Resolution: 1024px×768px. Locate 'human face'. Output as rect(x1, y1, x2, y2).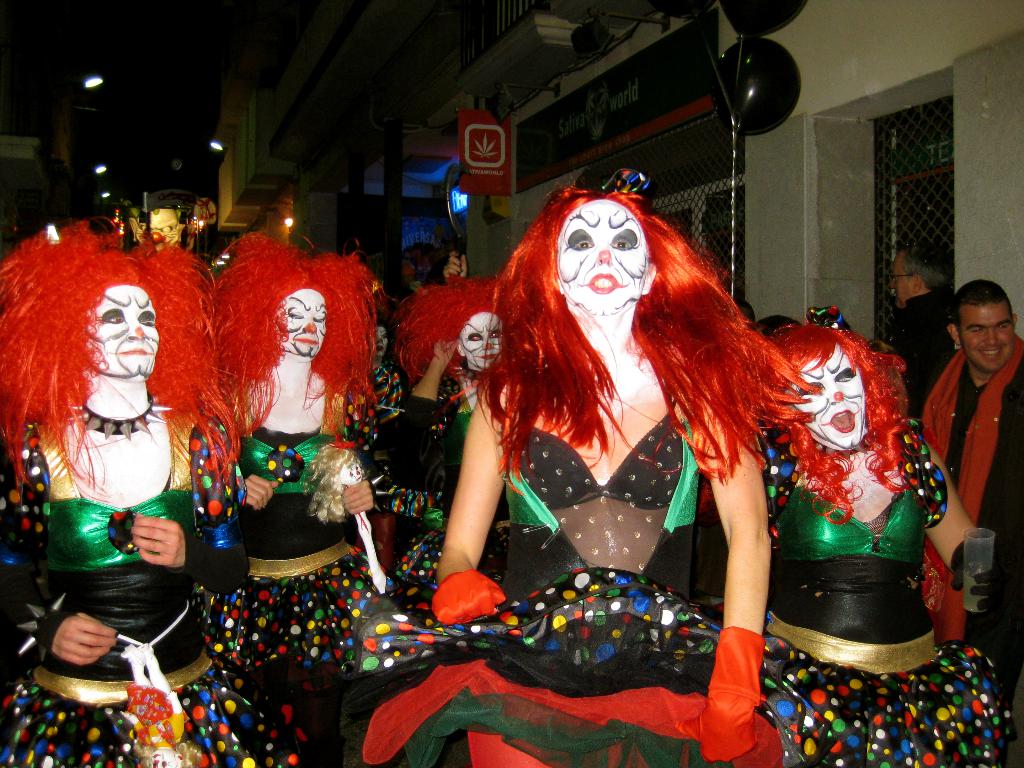
rect(789, 345, 867, 448).
